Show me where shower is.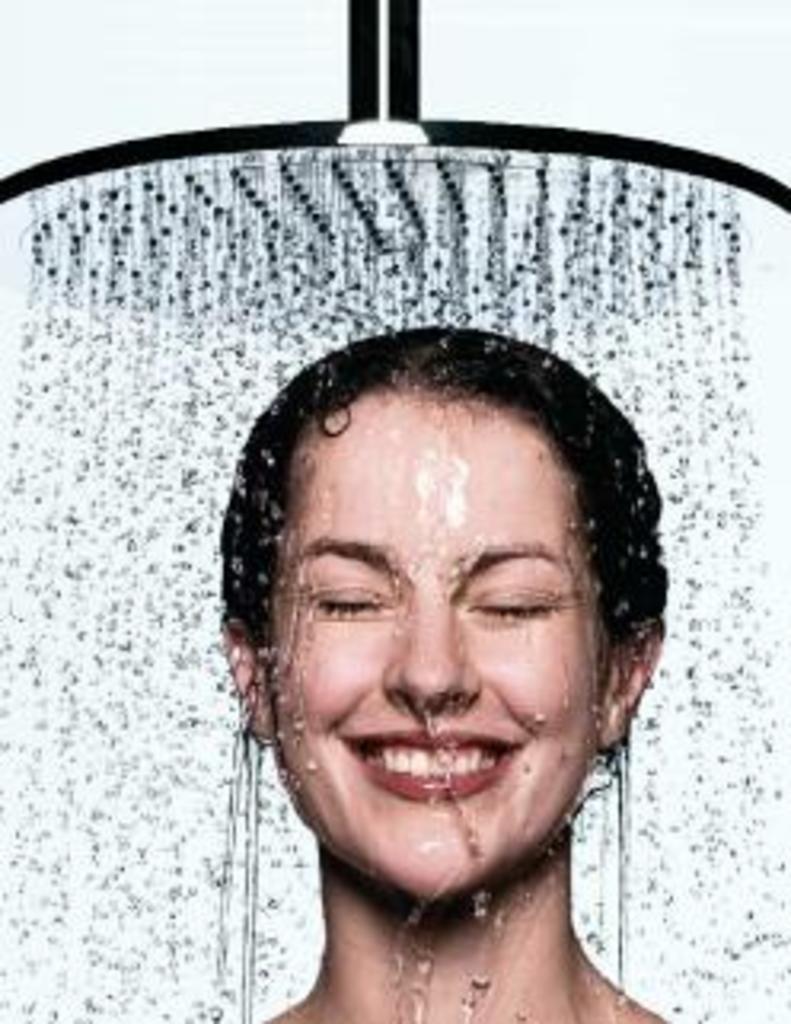
shower is at BBox(0, 0, 788, 325).
